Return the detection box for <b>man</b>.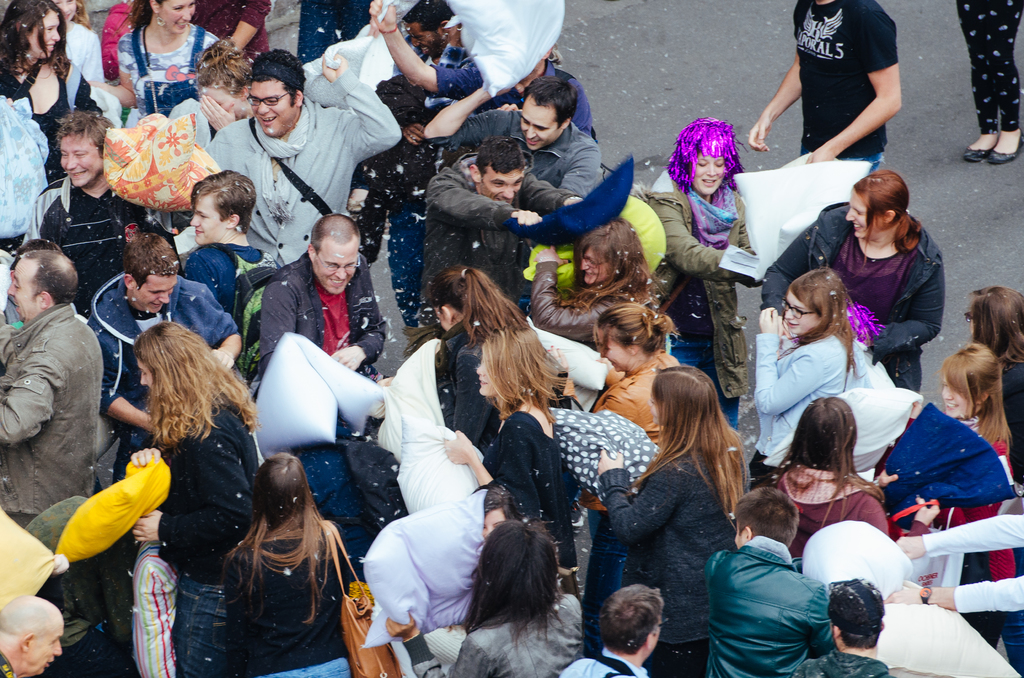
(417, 138, 544, 316).
